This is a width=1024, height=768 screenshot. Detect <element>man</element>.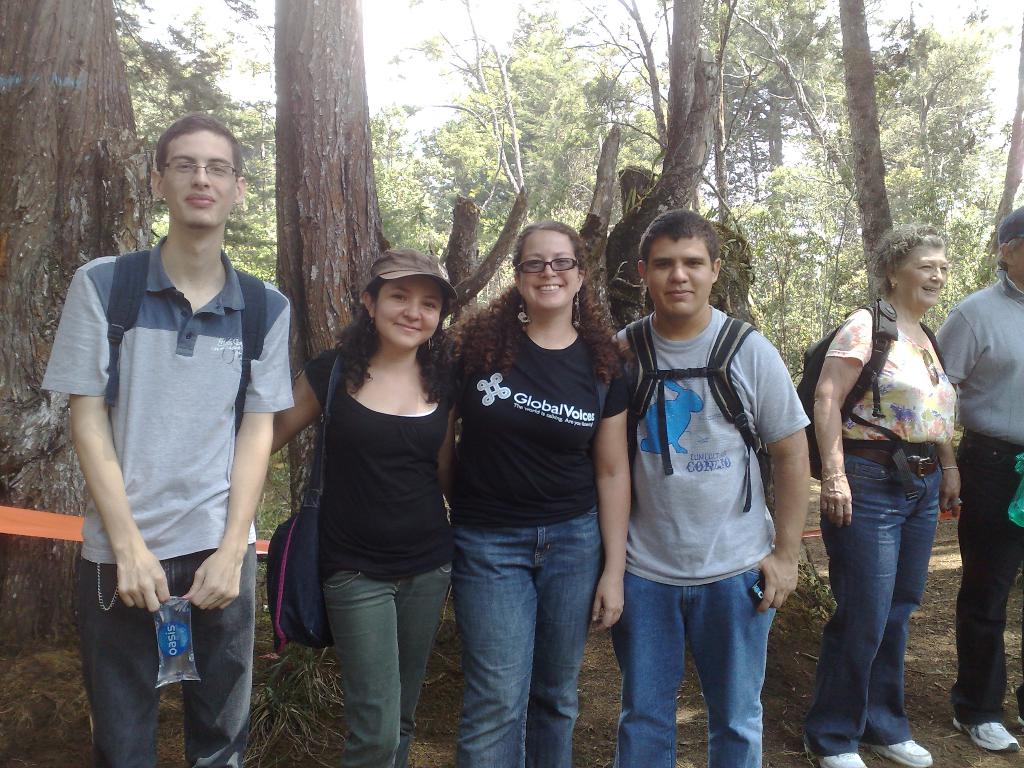
49,118,290,767.
